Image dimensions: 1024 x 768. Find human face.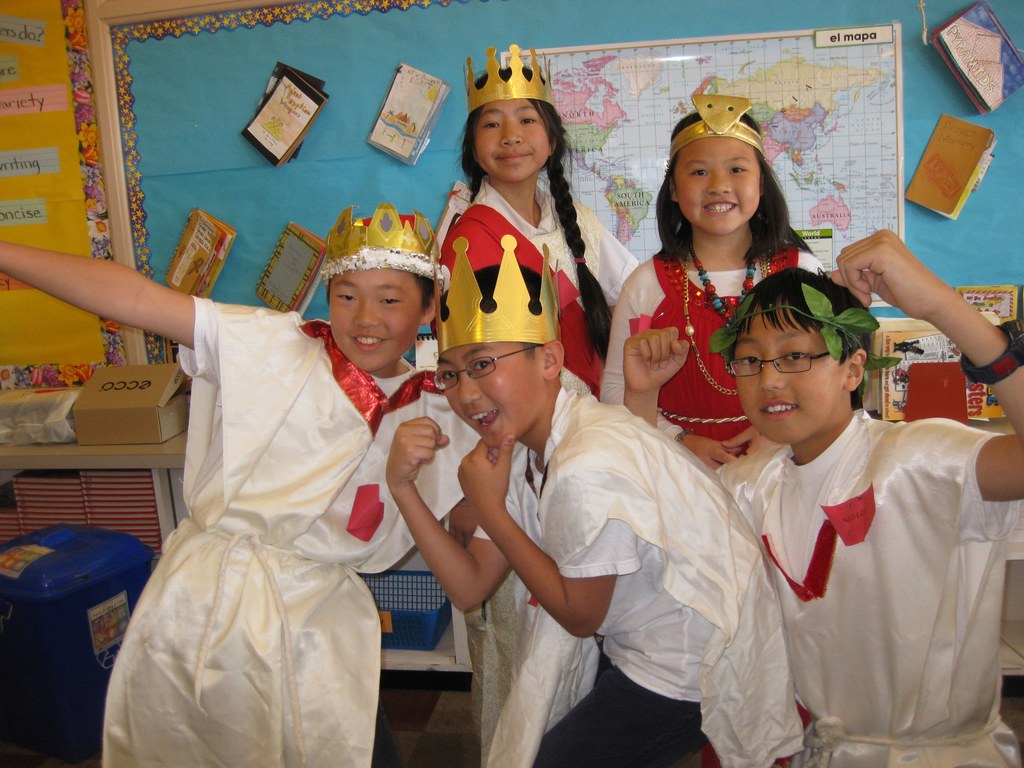
box(440, 339, 541, 445).
